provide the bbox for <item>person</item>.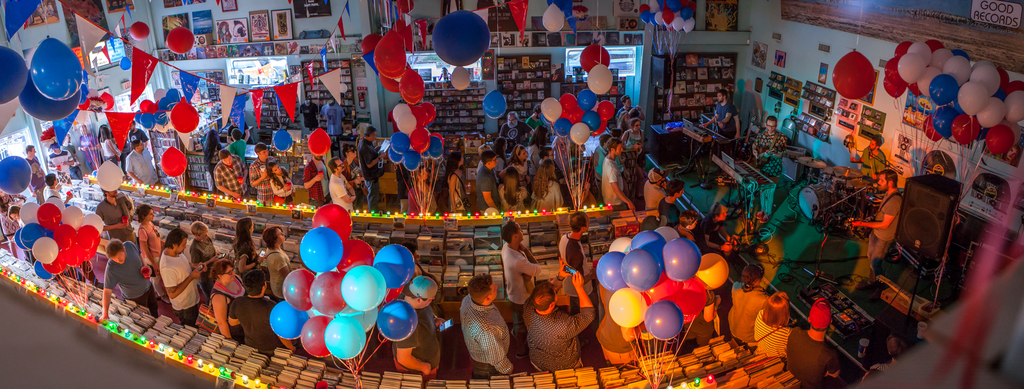
bbox=[555, 208, 596, 273].
